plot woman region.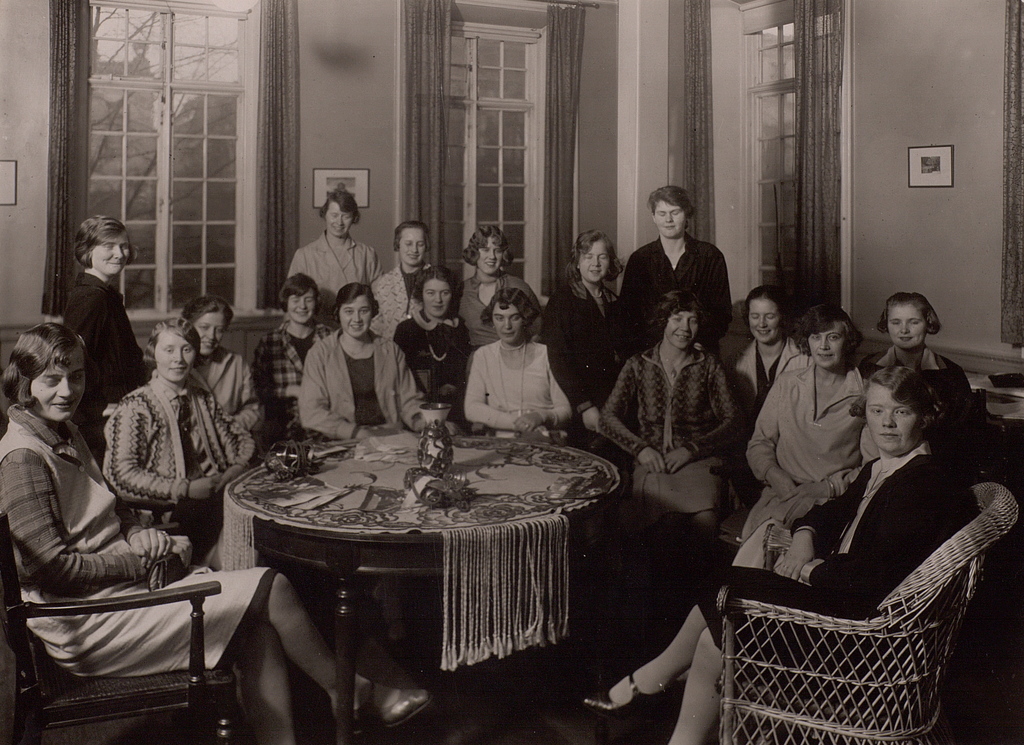
Plotted at crop(287, 184, 389, 315).
